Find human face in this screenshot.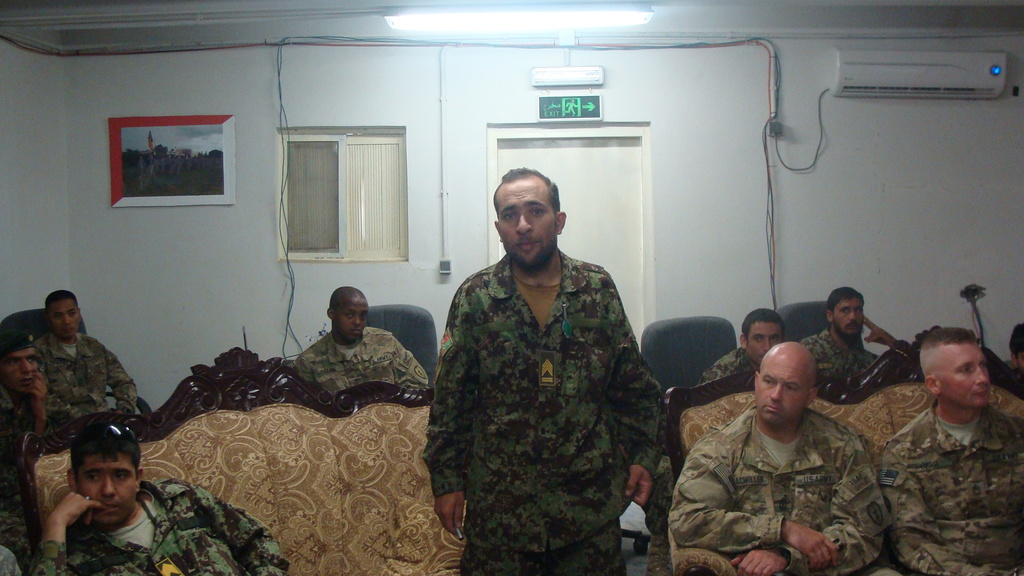
The bounding box for human face is 757:356:808:424.
